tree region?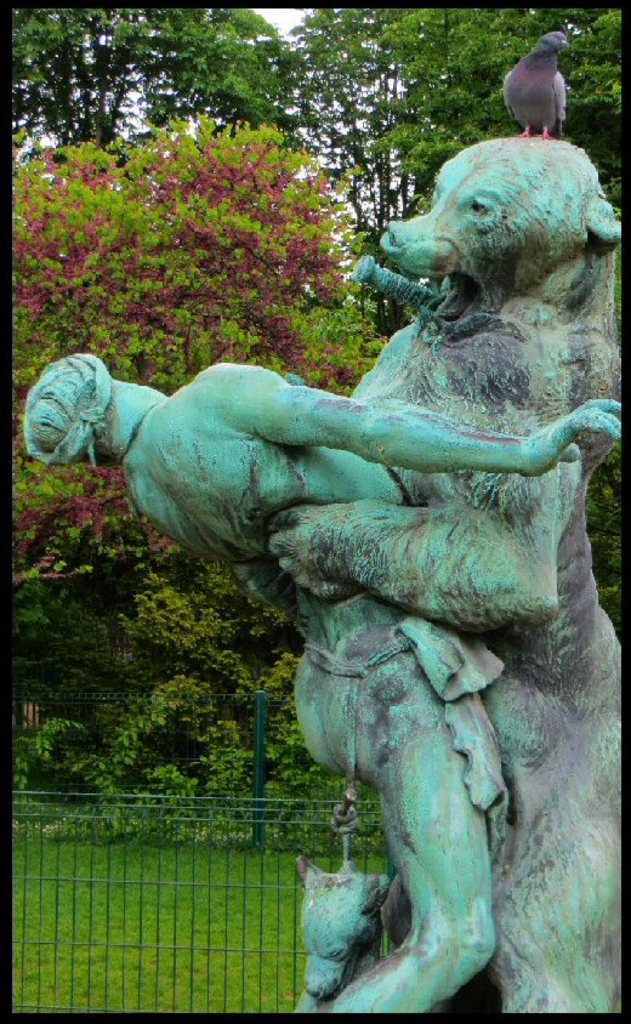
box=[13, 115, 385, 599]
